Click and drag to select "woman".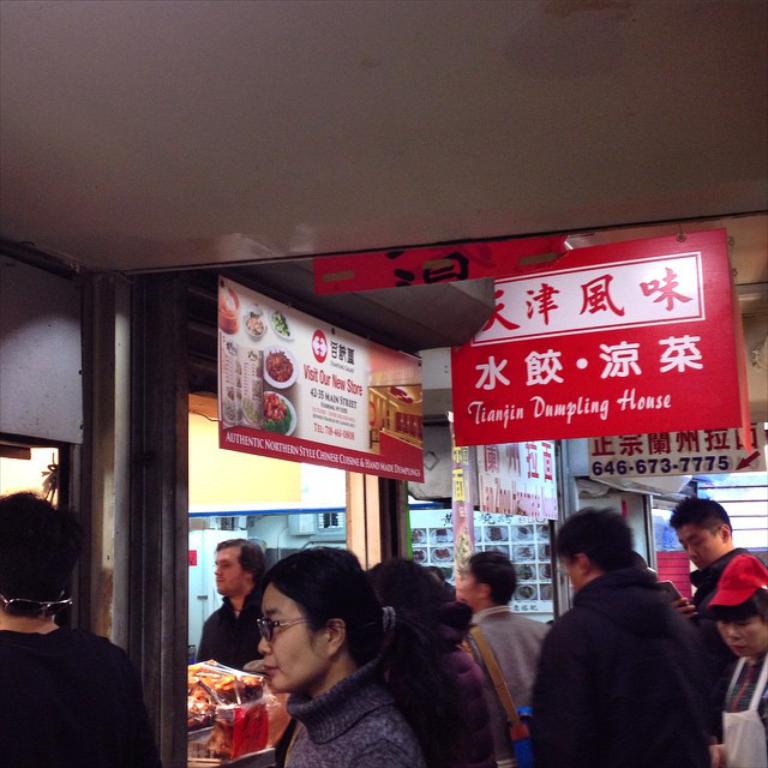
Selection: 200, 556, 436, 756.
